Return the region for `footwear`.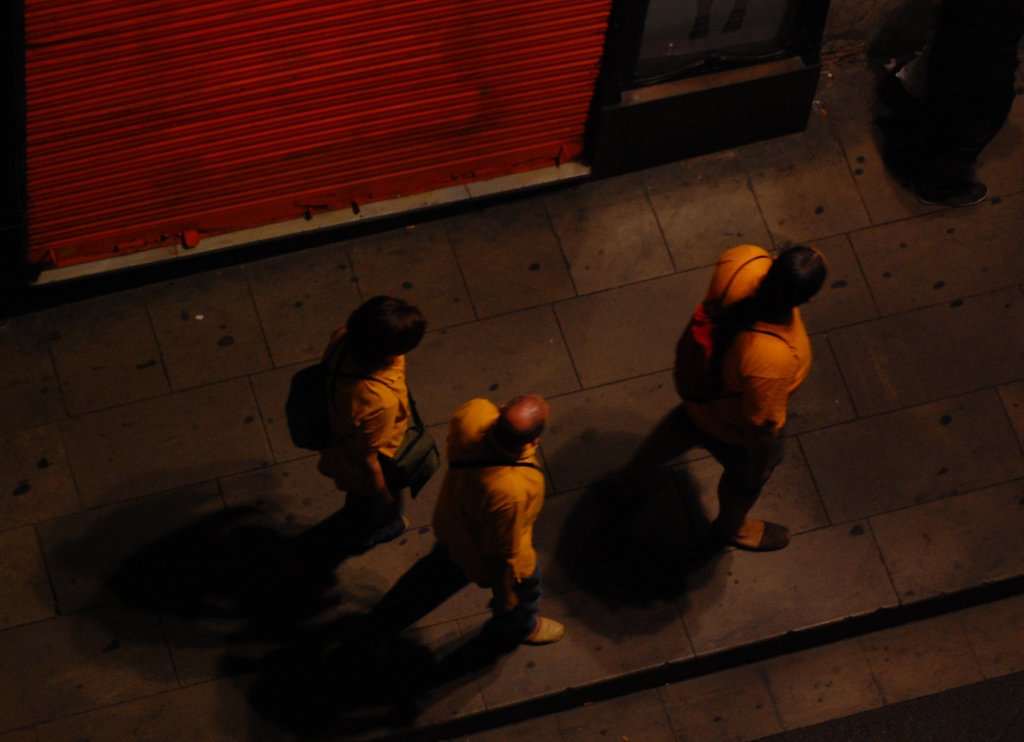
crop(728, 517, 787, 557).
